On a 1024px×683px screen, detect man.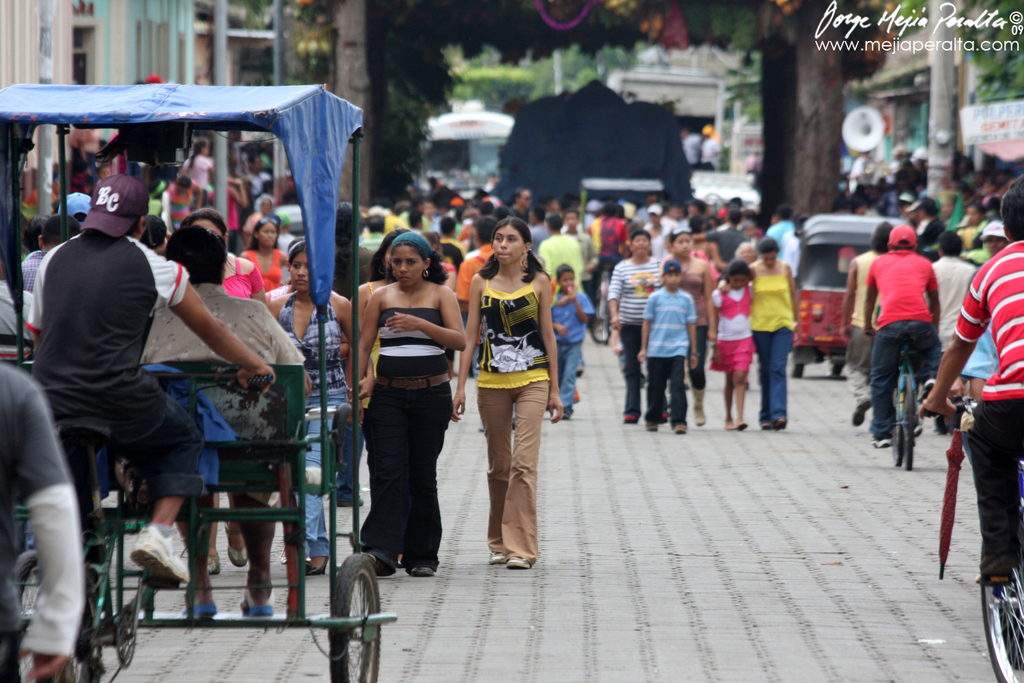
box=[25, 171, 274, 587].
